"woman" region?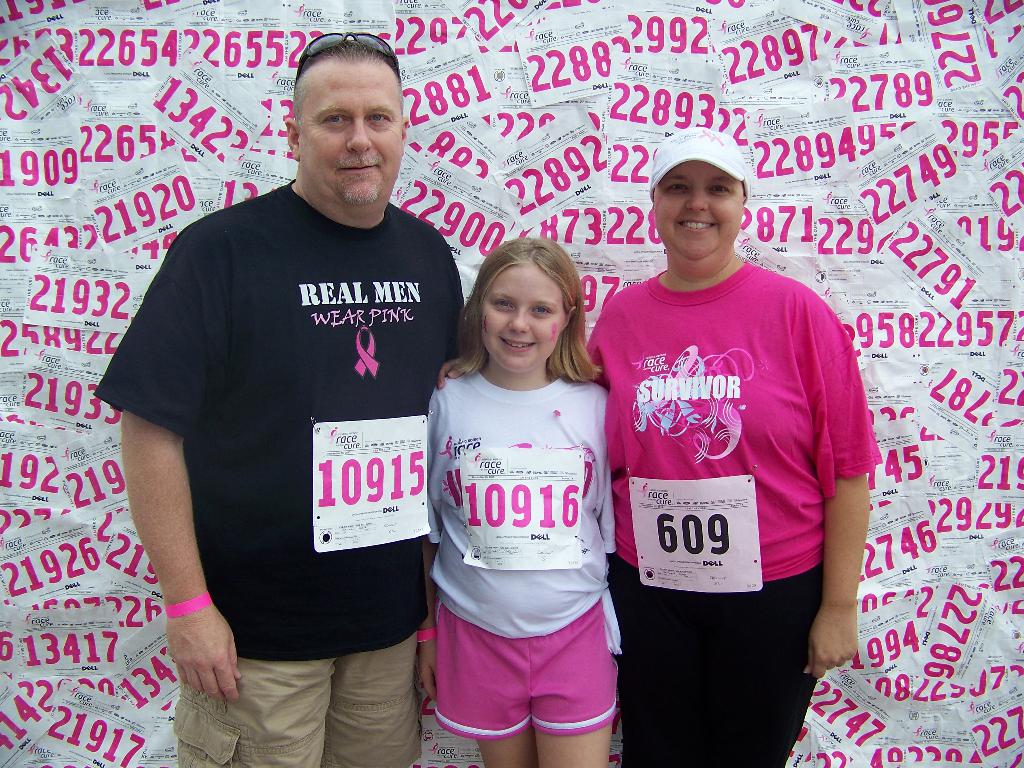
rect(568, 136, 890, 760)
